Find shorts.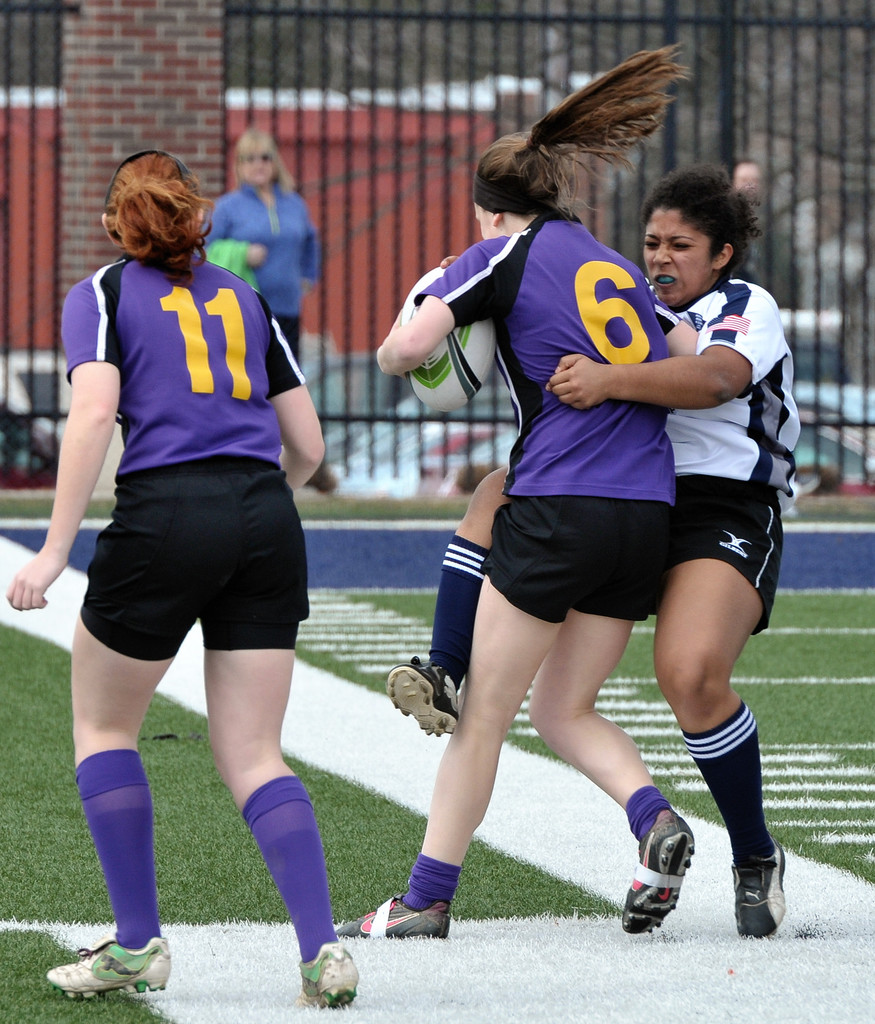
box(480, 495, 678, 627).
